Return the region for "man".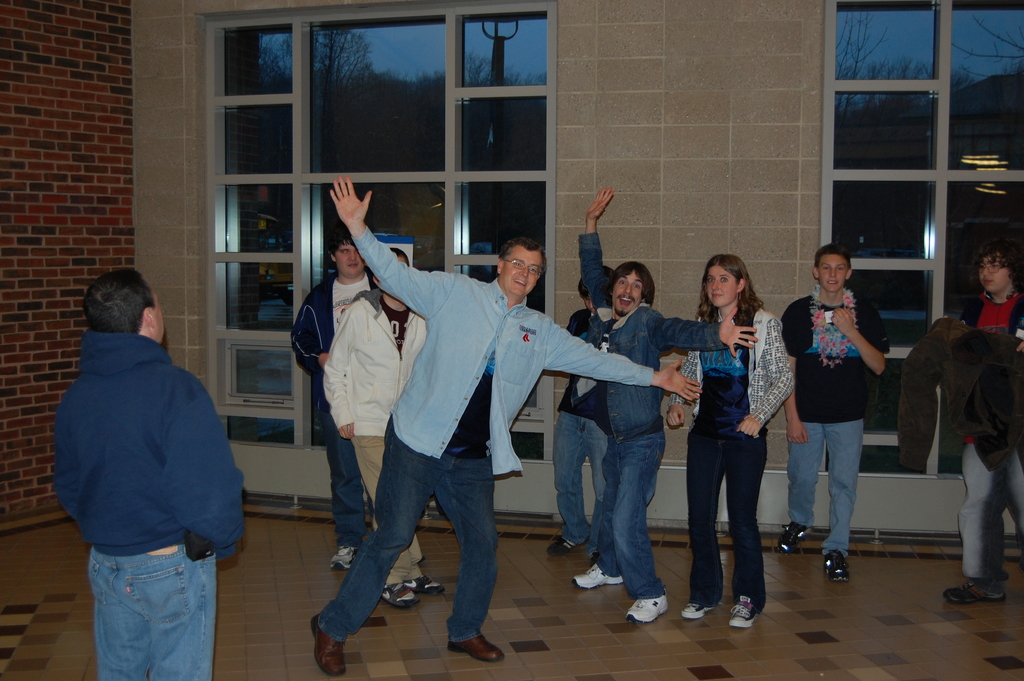
detection(36, 254, 237, 665).
